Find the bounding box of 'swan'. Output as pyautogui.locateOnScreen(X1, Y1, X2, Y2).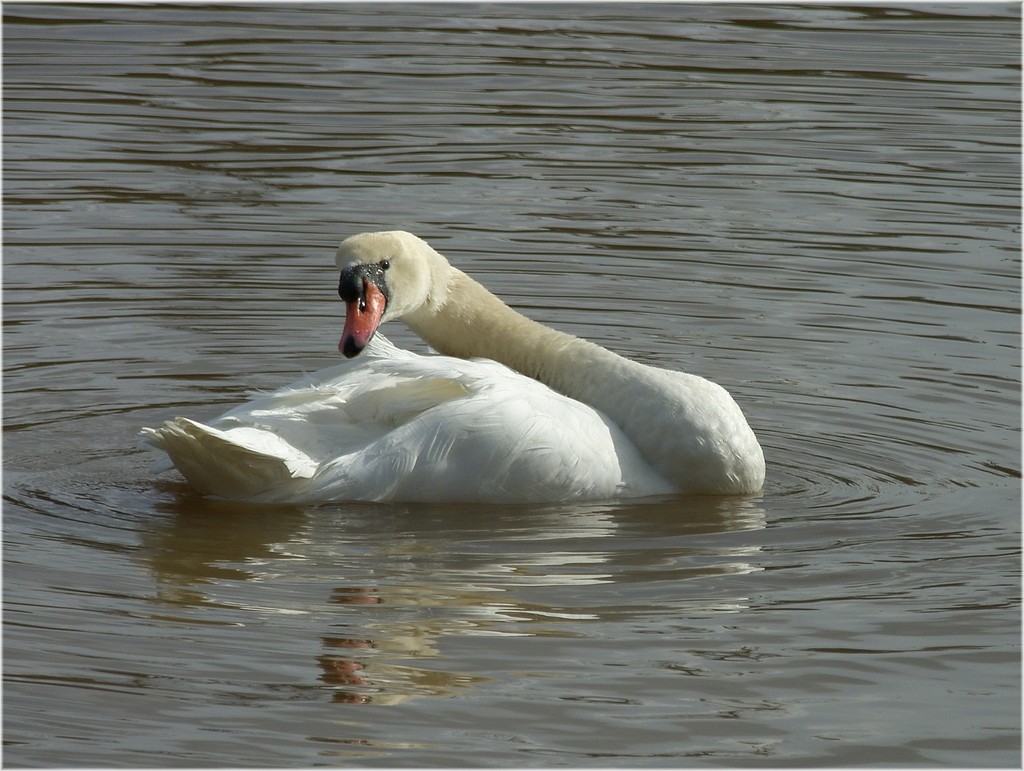
pyautogui.locateOnScreen(221, 214, 805, 530).
